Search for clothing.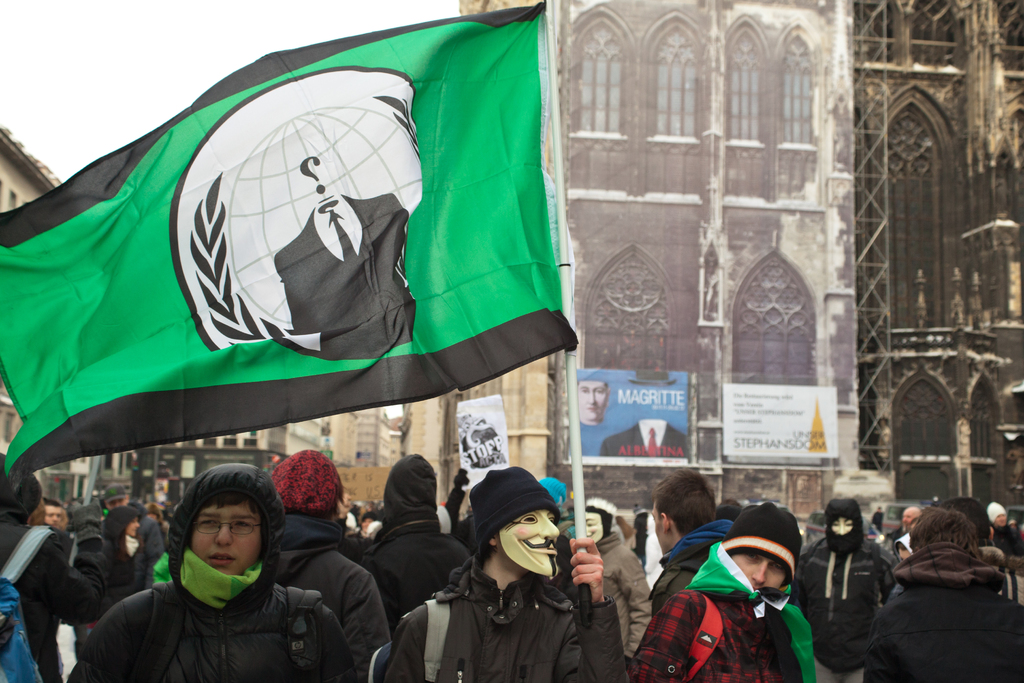
Found at (x1=793, y1=538, x2=898, y2=672).
